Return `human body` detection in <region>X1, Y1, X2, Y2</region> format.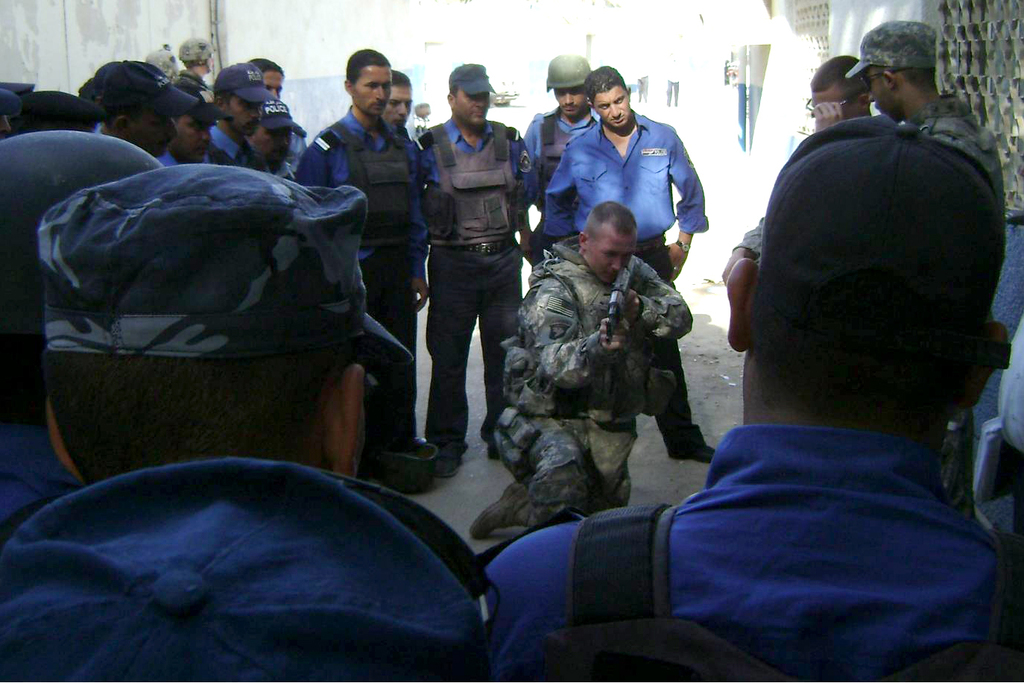
<region>901, 92, 1014, 193</region>.
